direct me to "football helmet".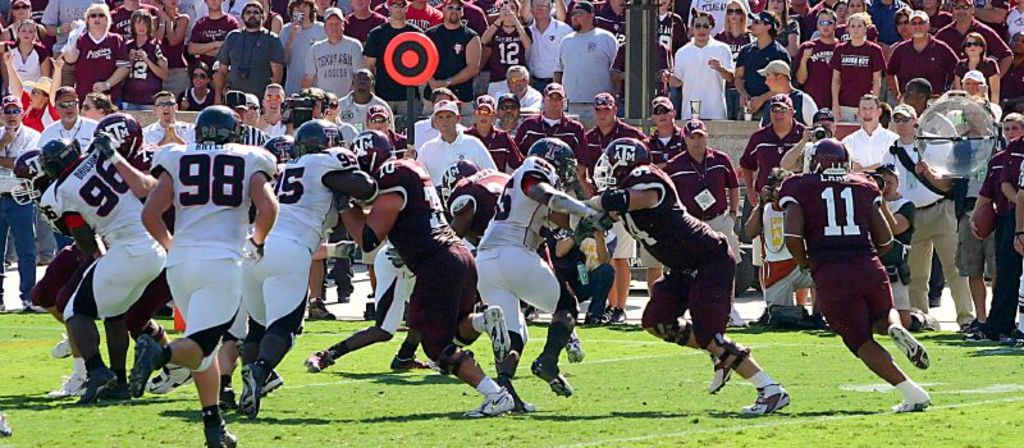
Direction: BBox(257, 134, 293, 157).
